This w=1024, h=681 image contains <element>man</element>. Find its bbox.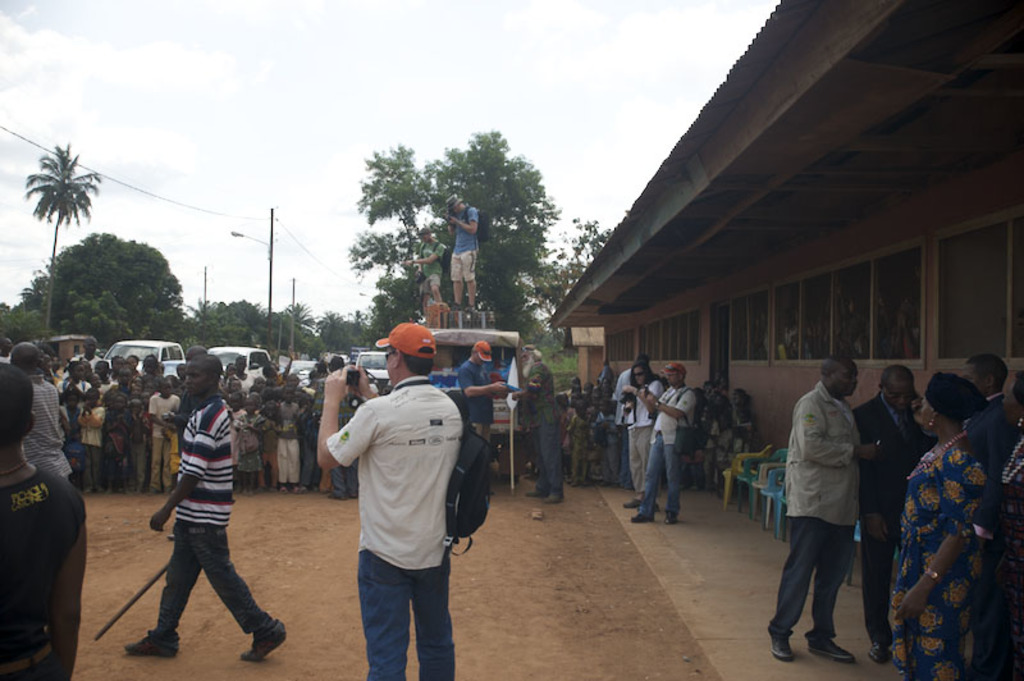
x1=165 y1=346 x2=211 y2=539.
